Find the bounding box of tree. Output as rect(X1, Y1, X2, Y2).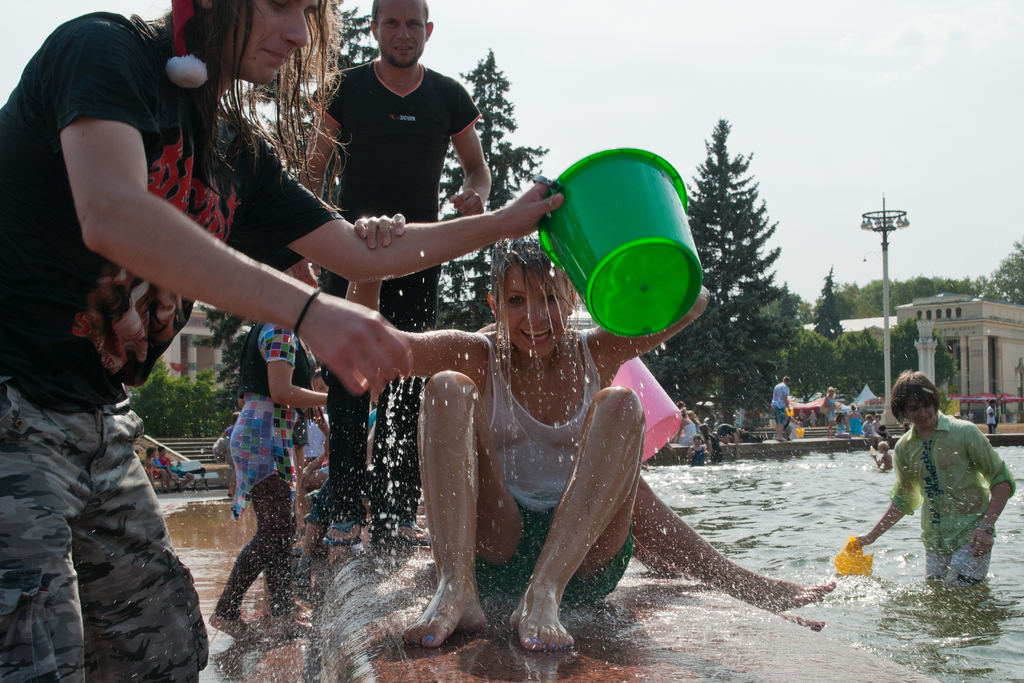
rect(792, 326, 891, 414).
